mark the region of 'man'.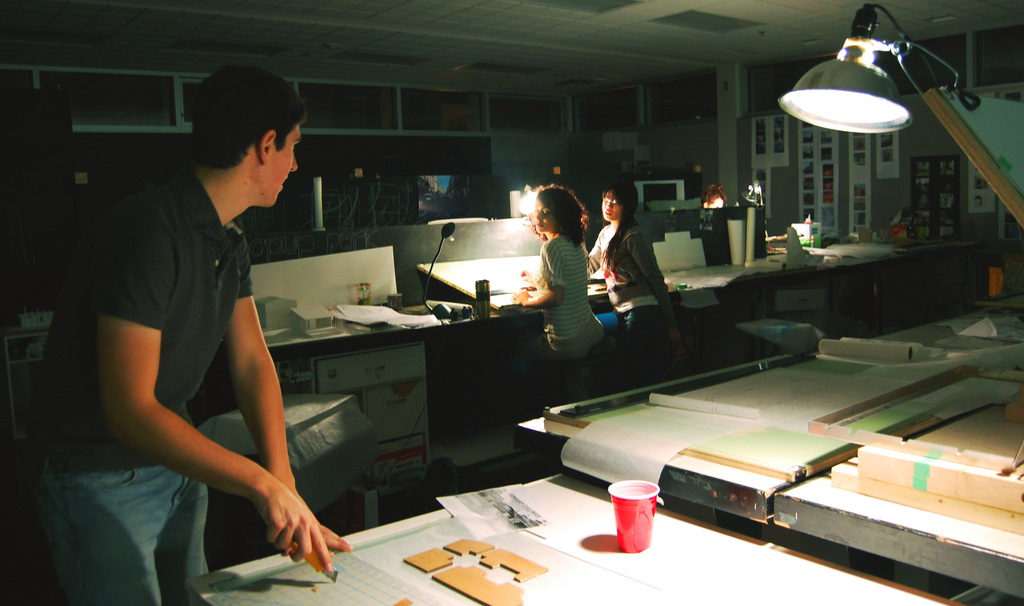
Region: <box>68,41,371,586</box>.
